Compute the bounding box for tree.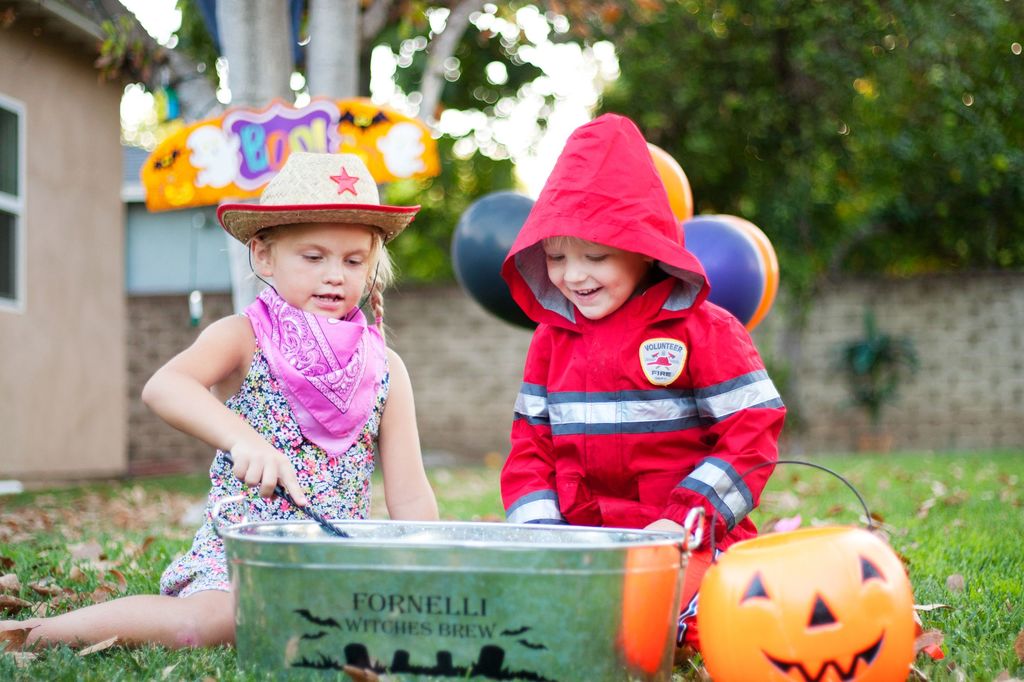
bbox=[584, 0, 1023, 310].
